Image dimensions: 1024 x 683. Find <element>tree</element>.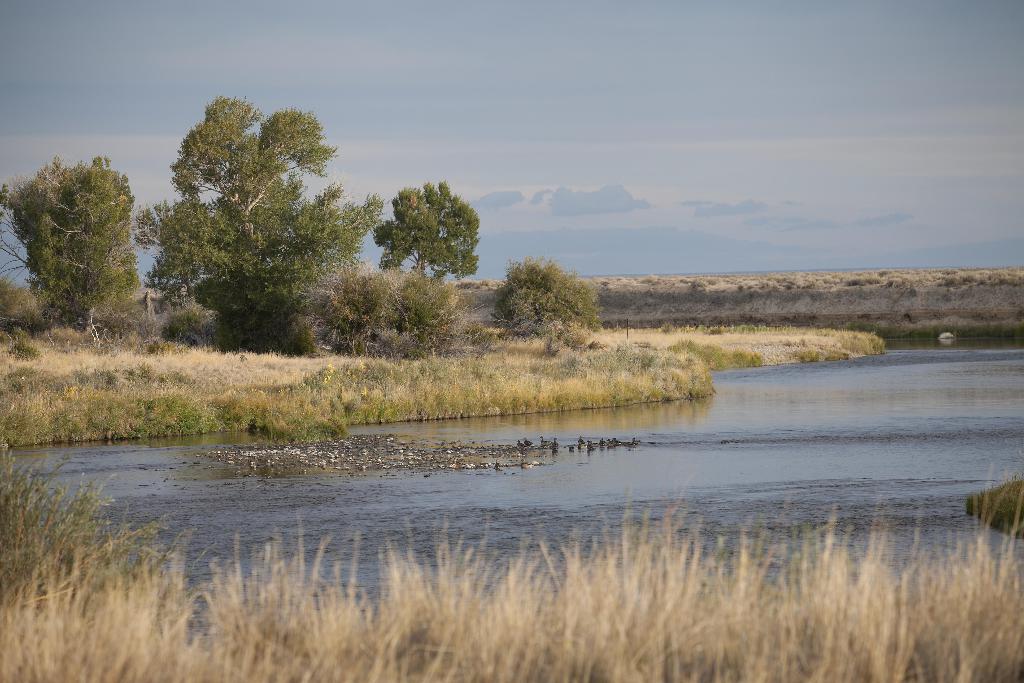
[left=139, top=173, right=379, bottom=331].
